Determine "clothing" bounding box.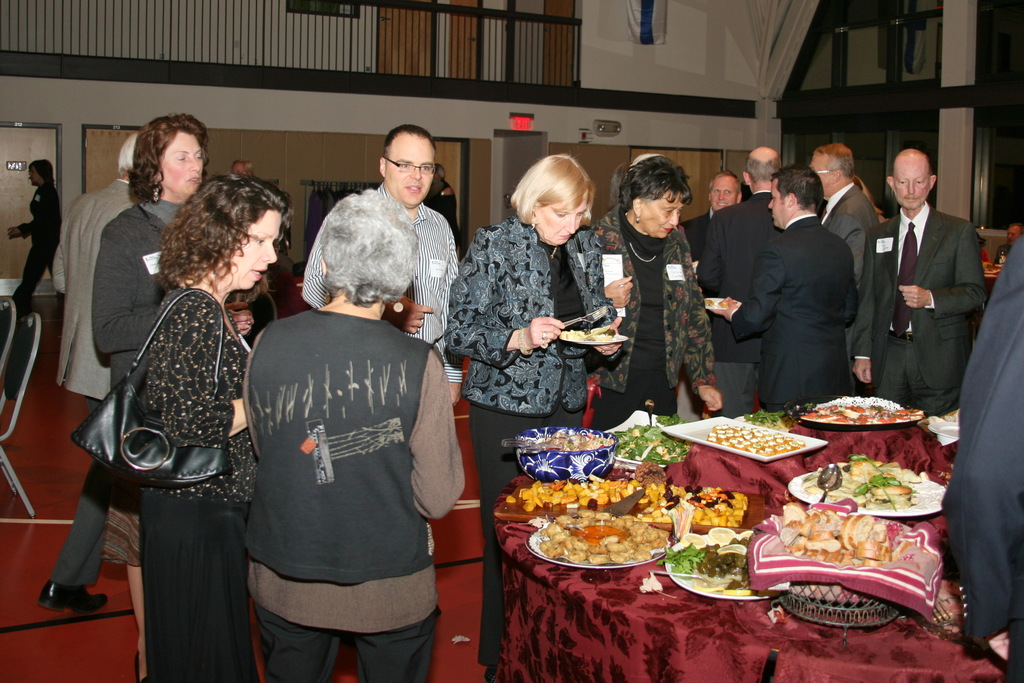
Determined: box=[131, 291, 253, 682].
